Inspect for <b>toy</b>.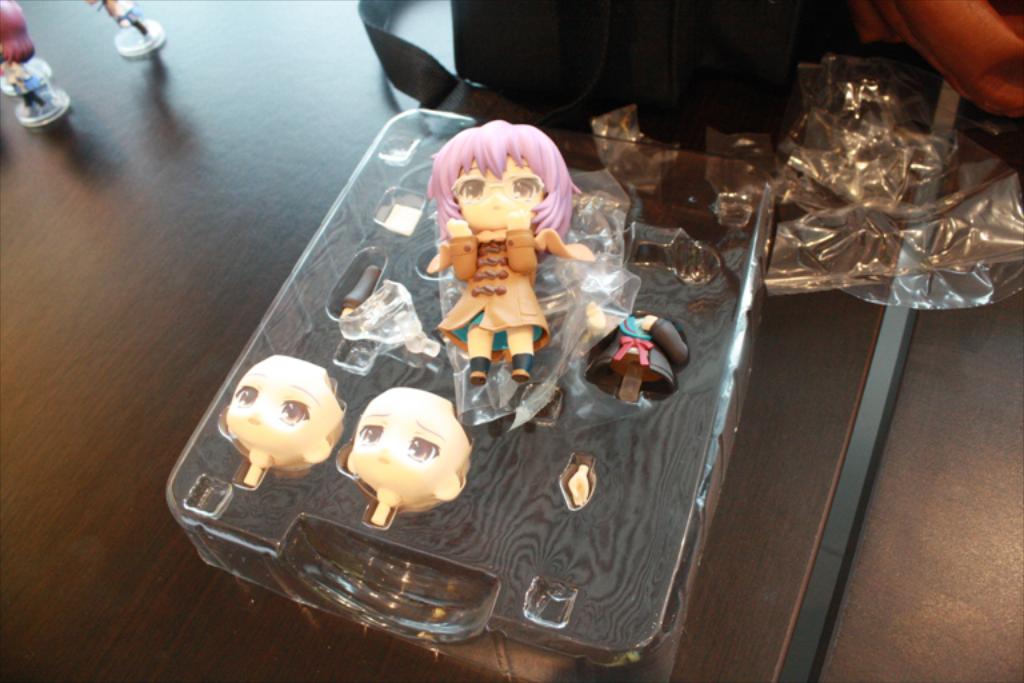
Inspection: [564, 464, 591, 508].
